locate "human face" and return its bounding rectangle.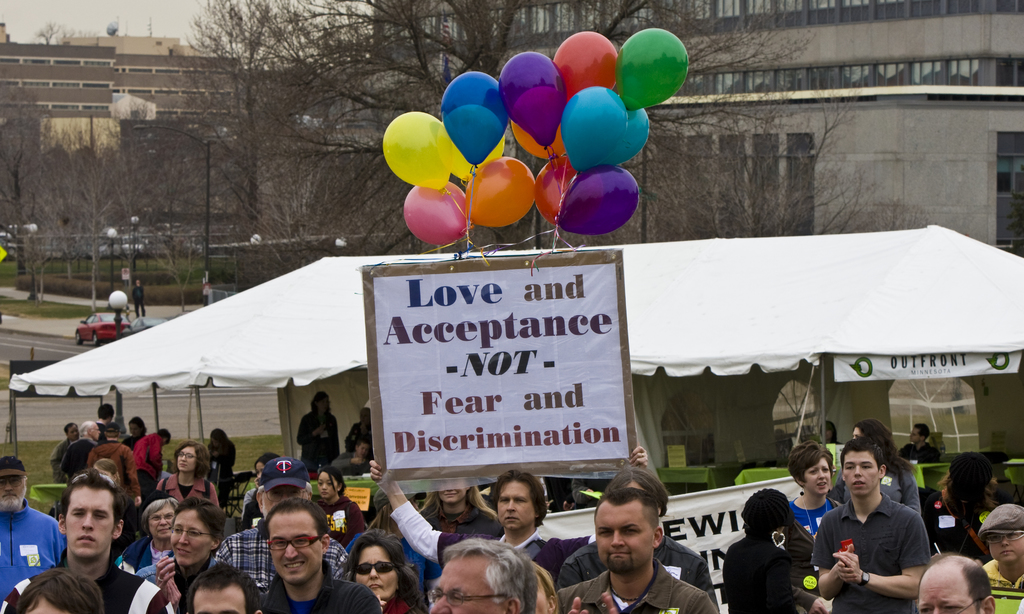
left=269, top=511, right=325, bottom=583.
